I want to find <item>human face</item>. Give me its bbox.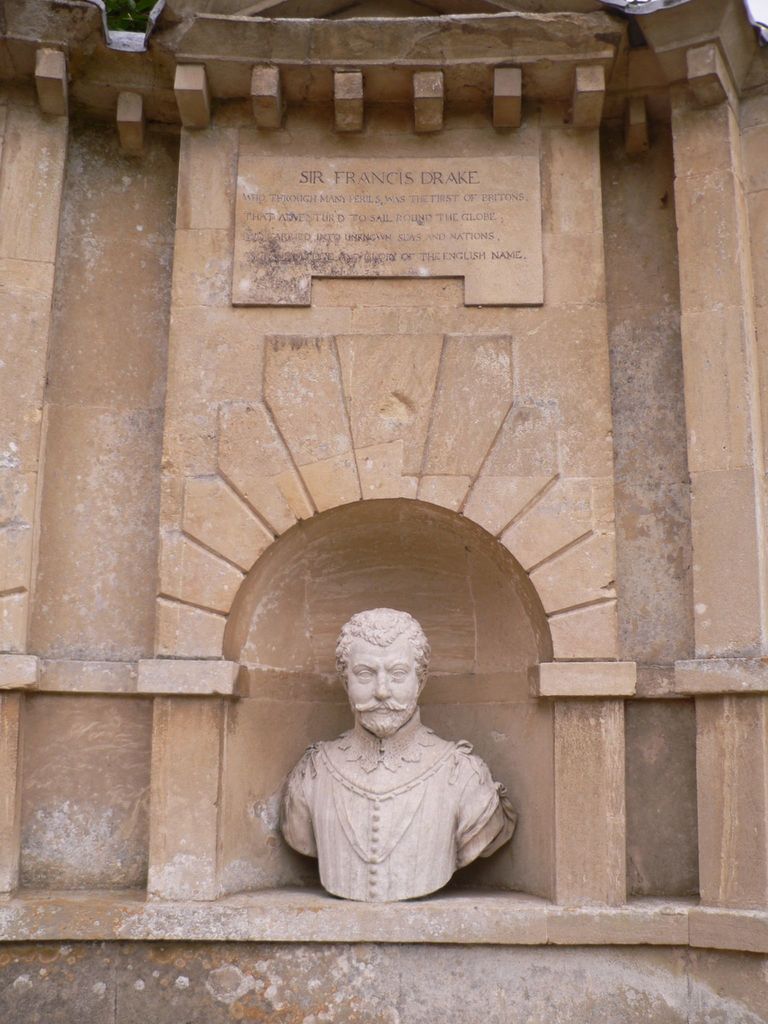
[left=345, top=639, right=419, bottom=735].
